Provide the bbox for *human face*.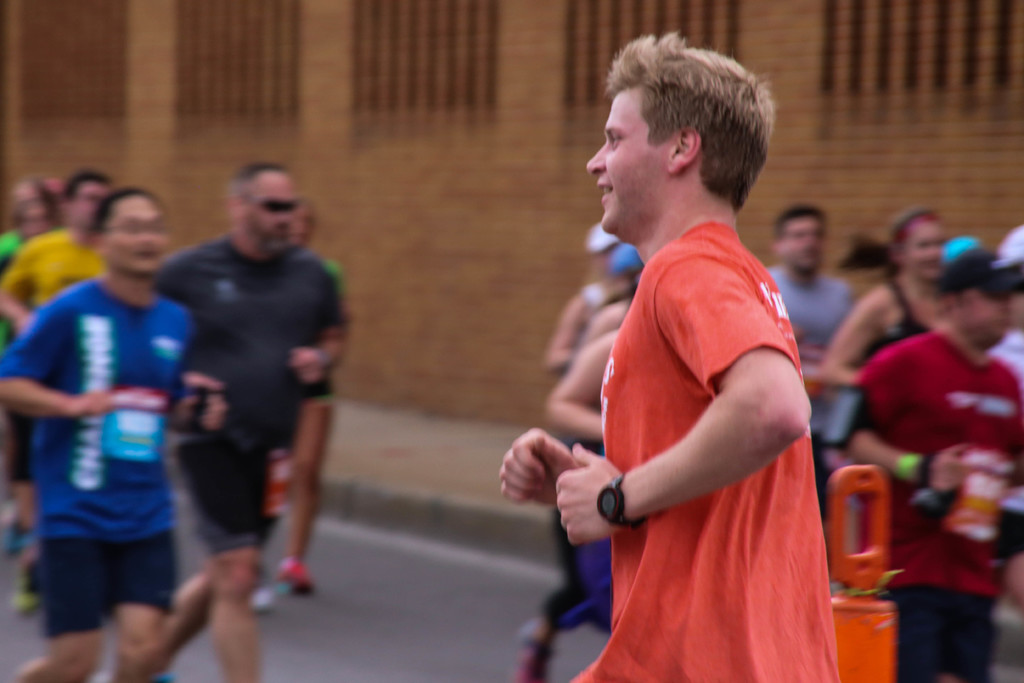
240/170/299/249.
